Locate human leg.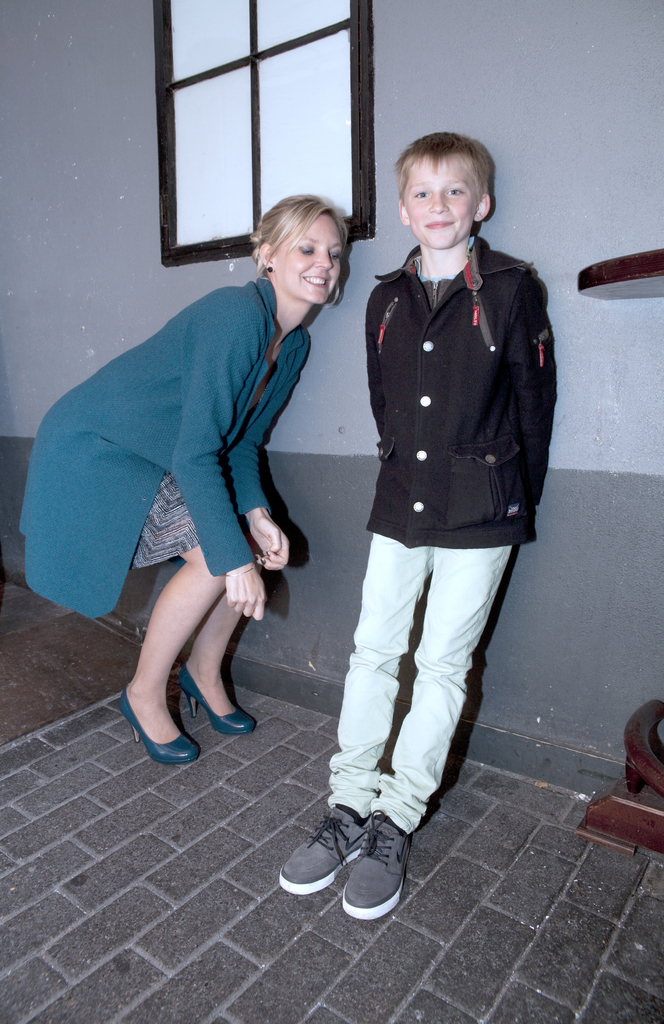
Bounding box: (178, 588, 255, 734).
